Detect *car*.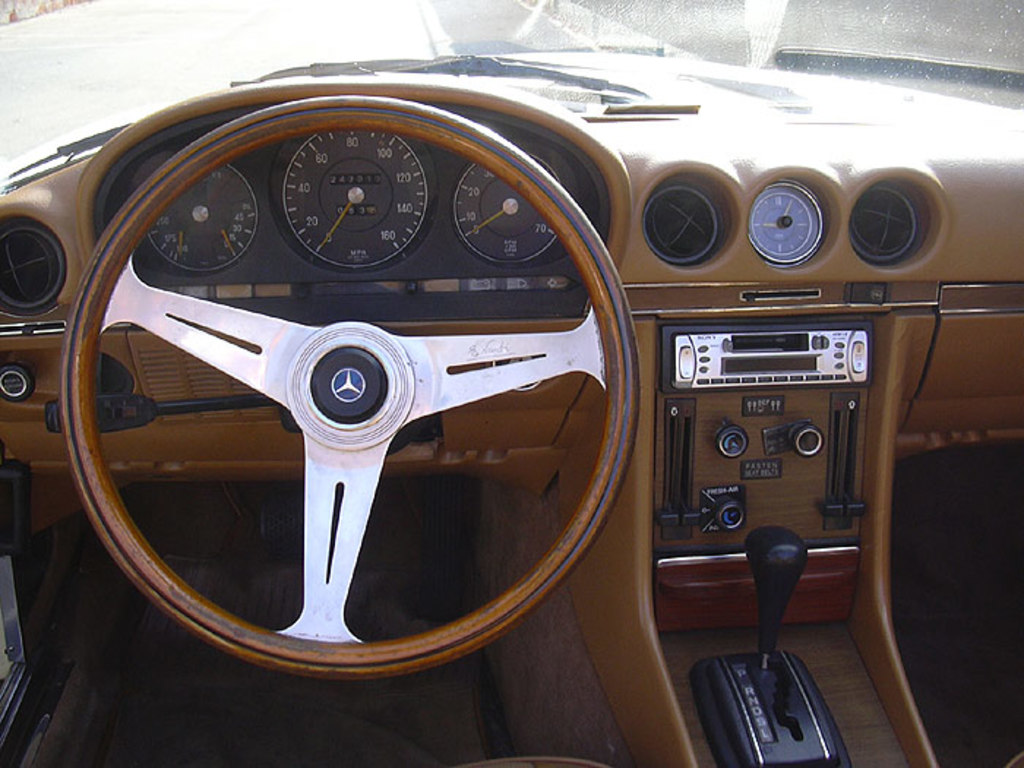
Detected at Rect(0, 0, 1023, 767).
